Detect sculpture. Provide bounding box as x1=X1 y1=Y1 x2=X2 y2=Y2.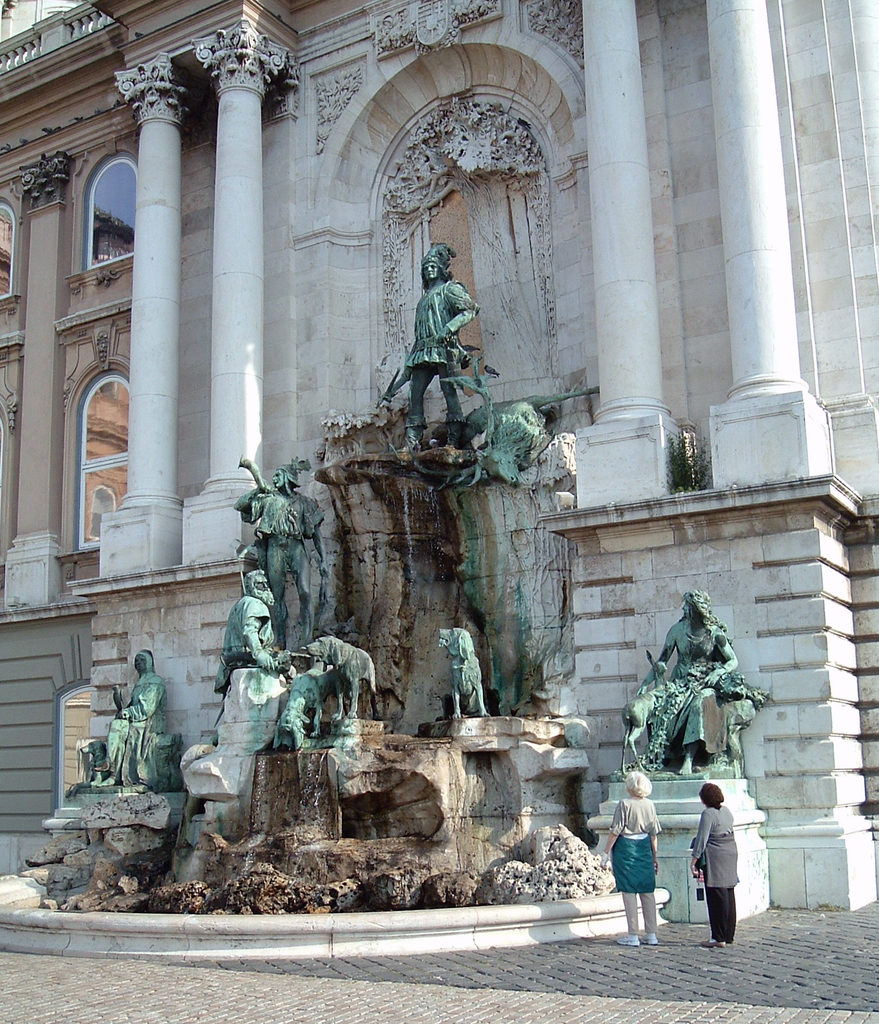
x1=638 y1=581 x2=767 y2=808.
